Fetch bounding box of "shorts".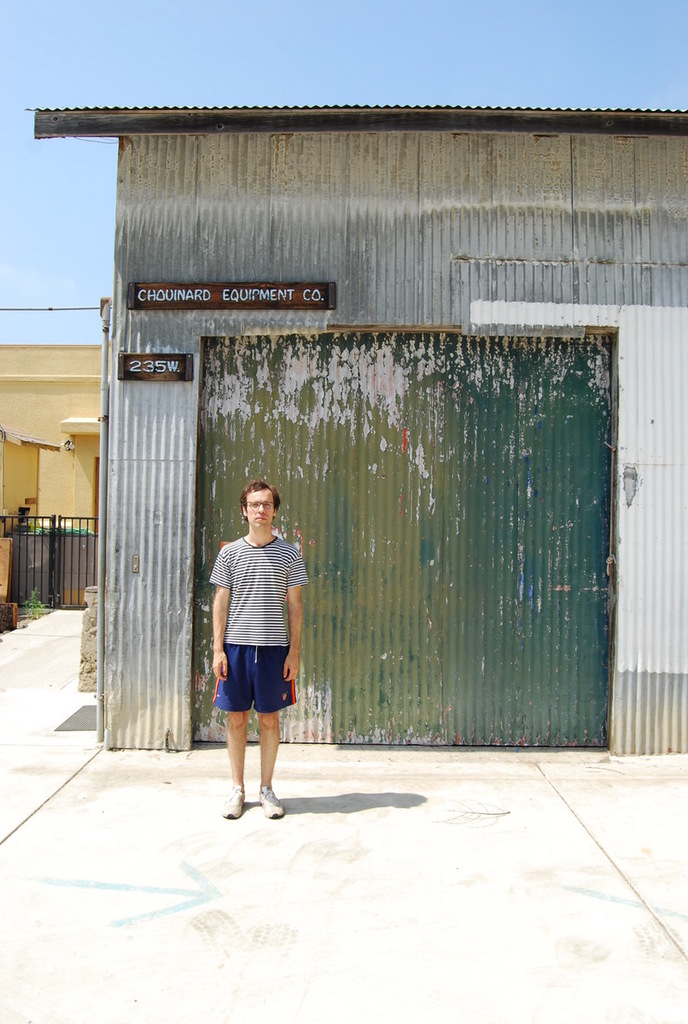
Bbox: (219, 645, 302, 722).
